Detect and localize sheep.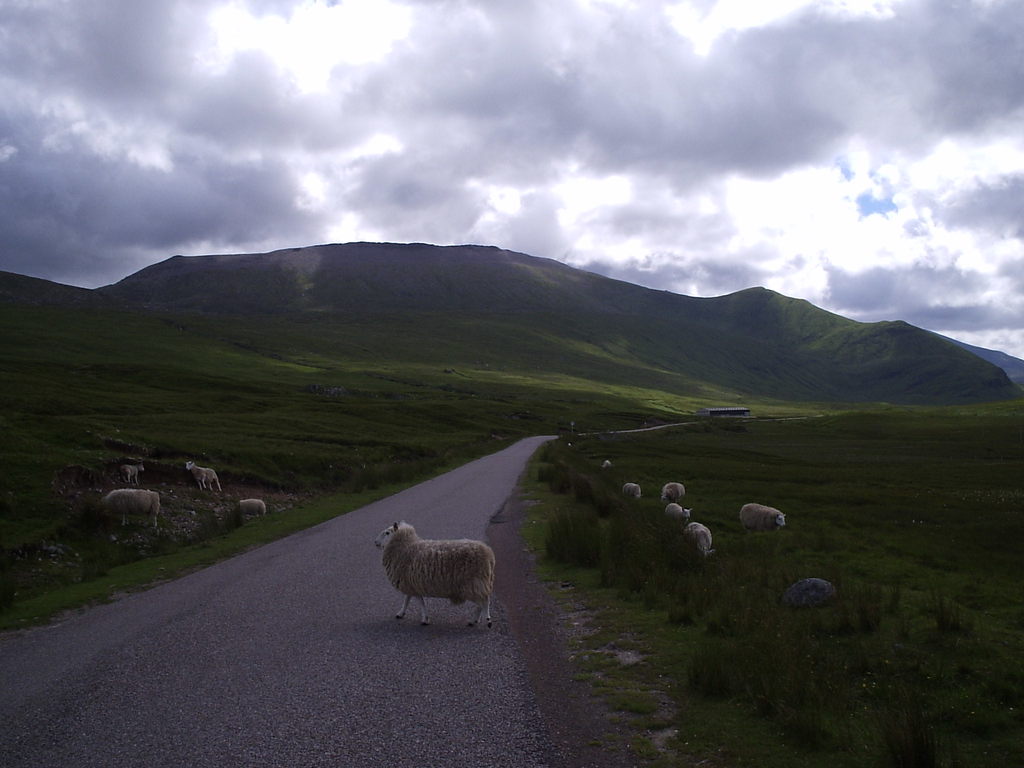
Localized at 231,497,267,513.
